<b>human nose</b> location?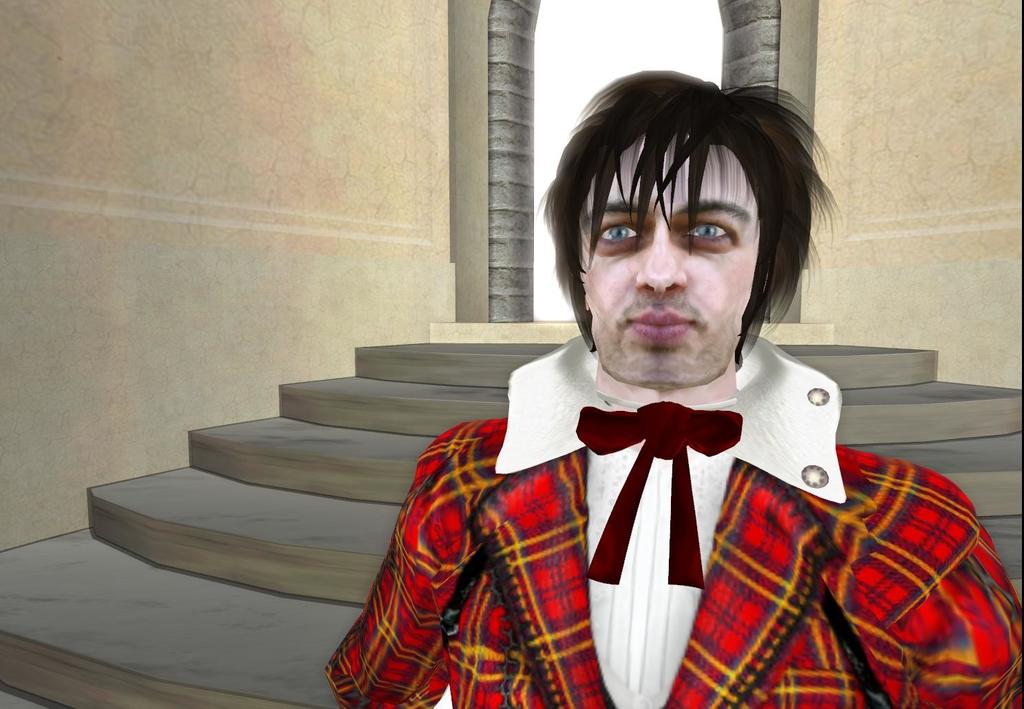
box(637, 225, 688, 294)
